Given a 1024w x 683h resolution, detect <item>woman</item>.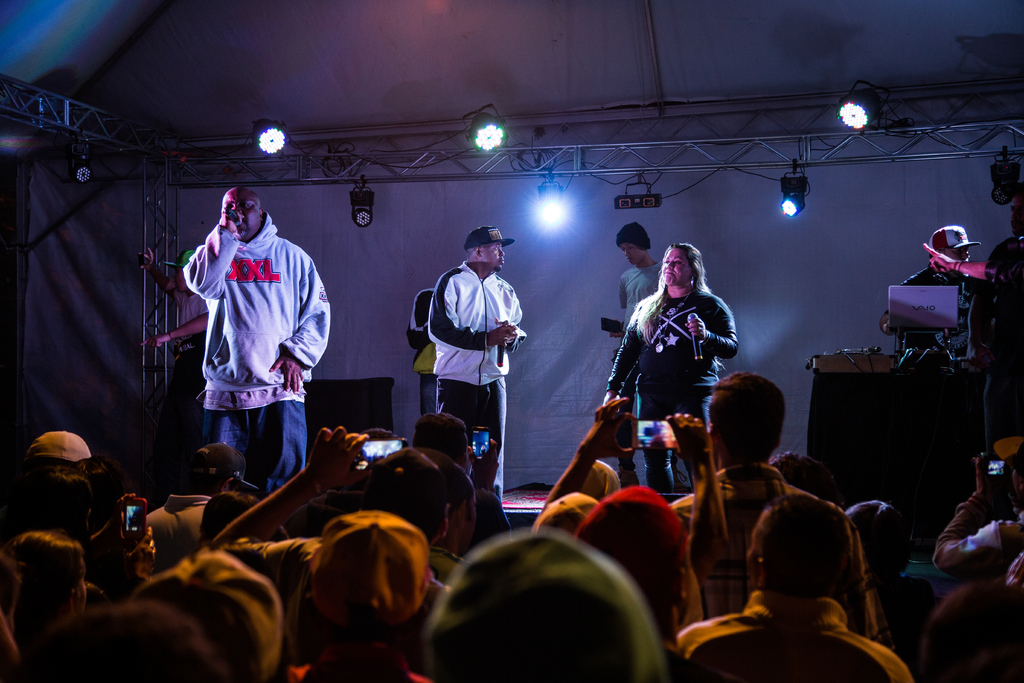
x1=609 y1=240 x2=740 y2=484.
